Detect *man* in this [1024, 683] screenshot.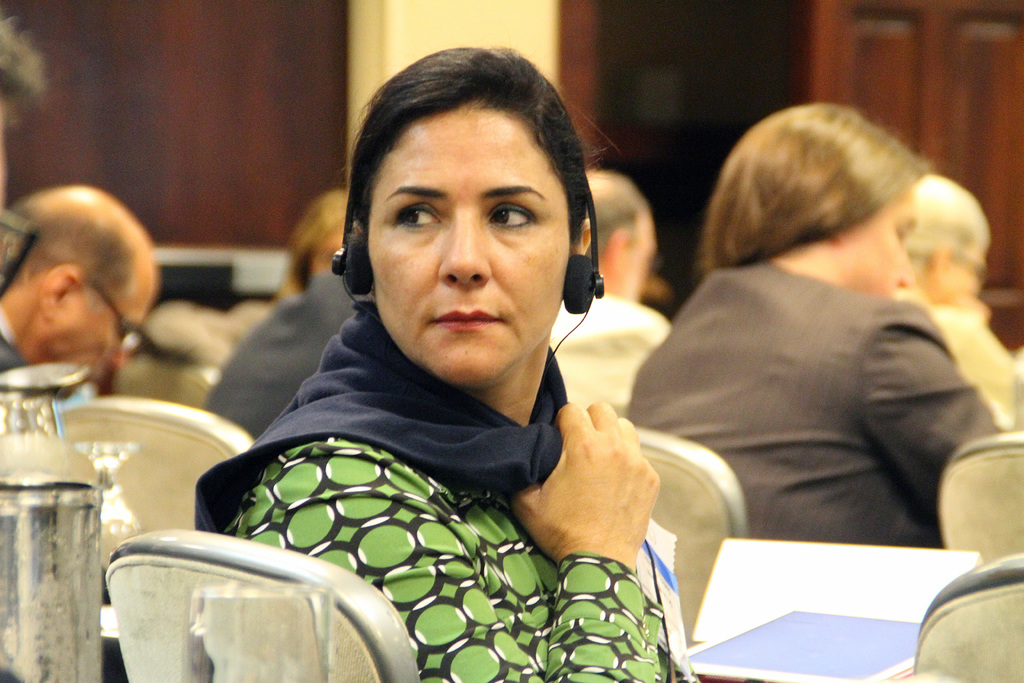
Detection: rect(895, 172, 1023, 438).
